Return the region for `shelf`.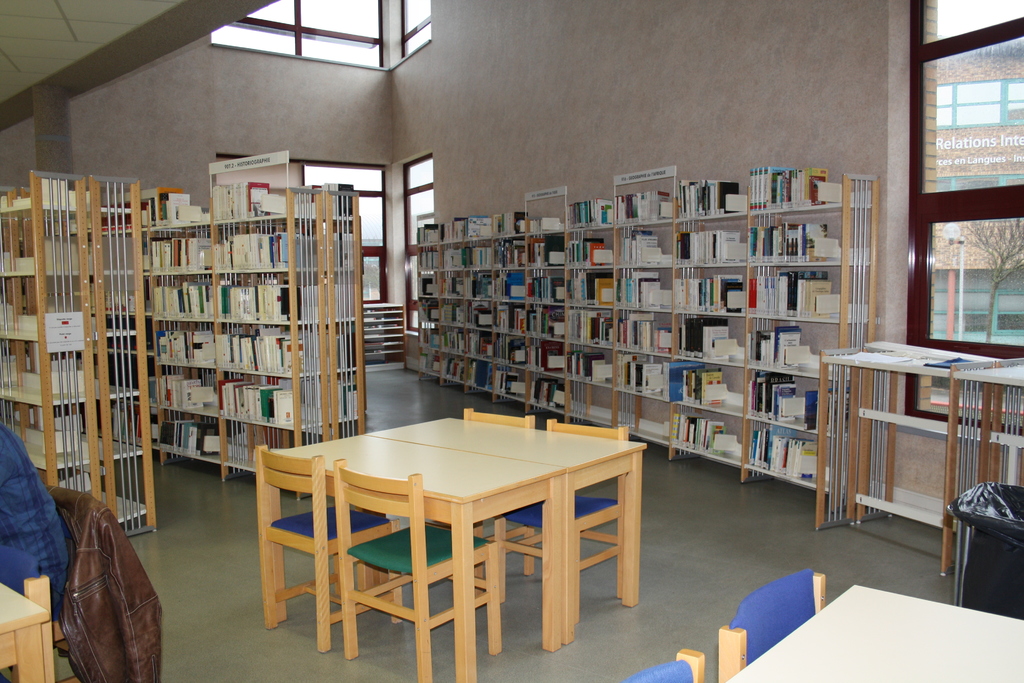
x1=412 y1=221 x2=443 y2=241.
